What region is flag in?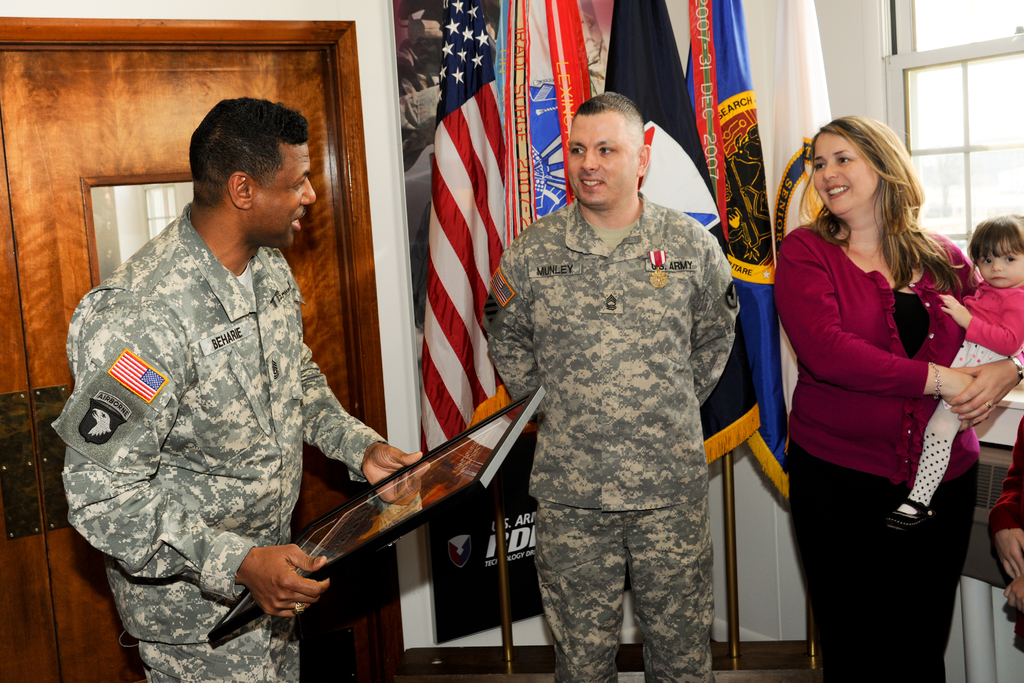
x1=397 y1=79 x2=513 y2=488.
